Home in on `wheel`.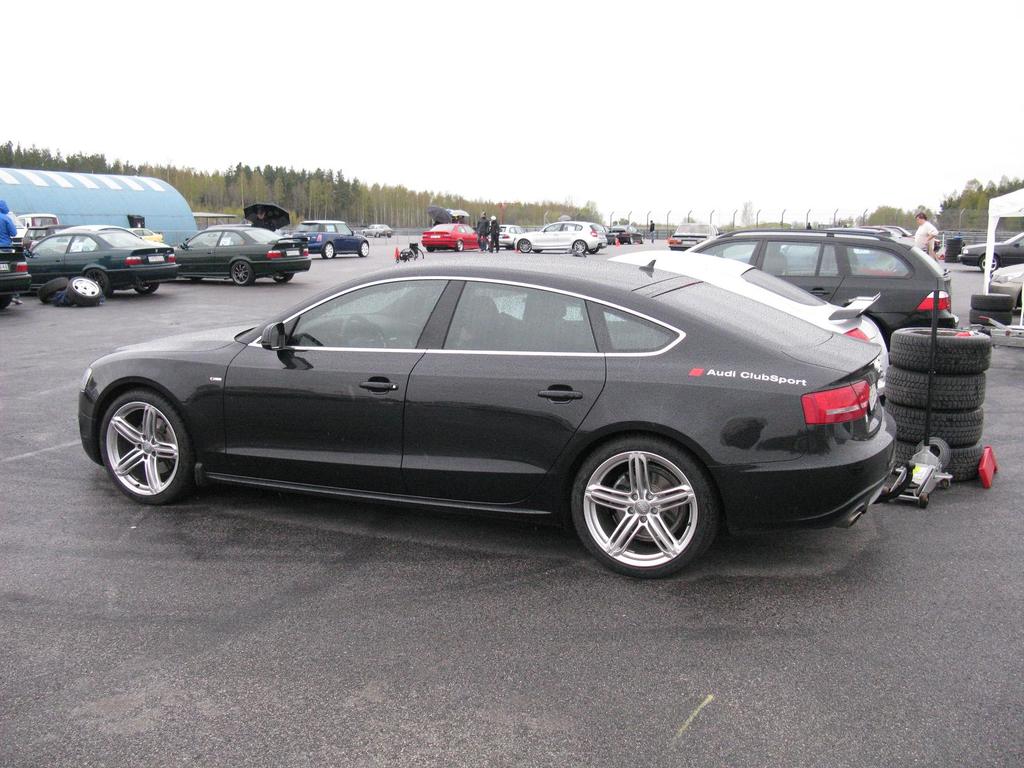
Homed in at 192:277:204:284.
